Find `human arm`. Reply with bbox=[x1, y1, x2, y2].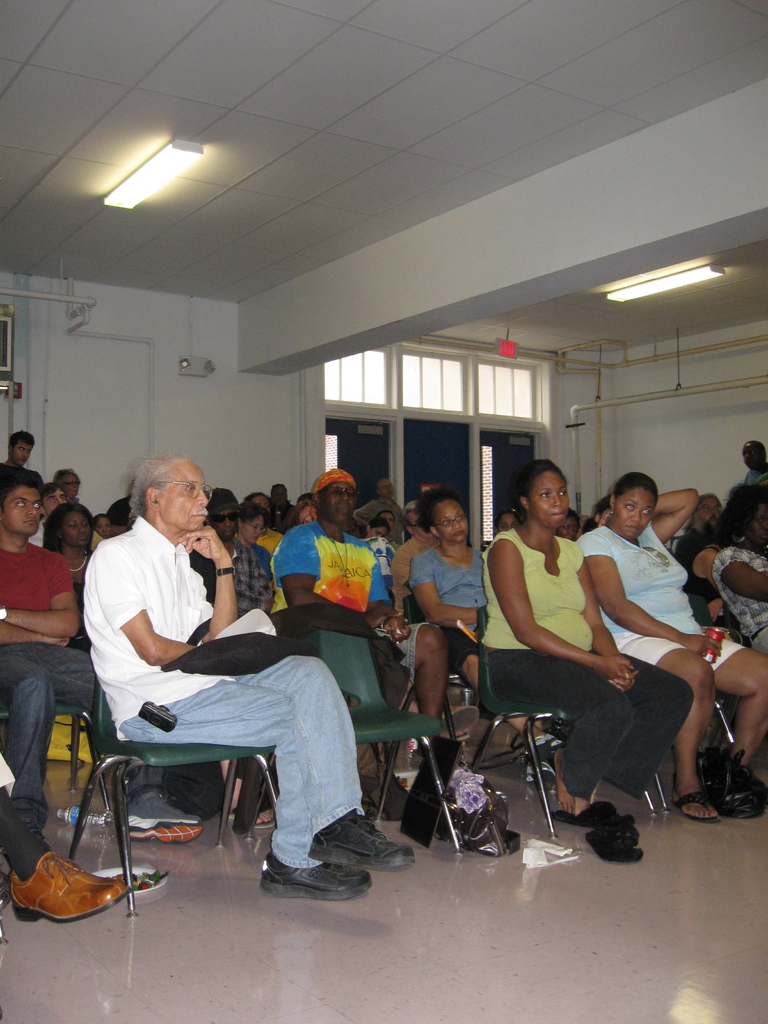
bbox=[258, 545, 277, 614].
